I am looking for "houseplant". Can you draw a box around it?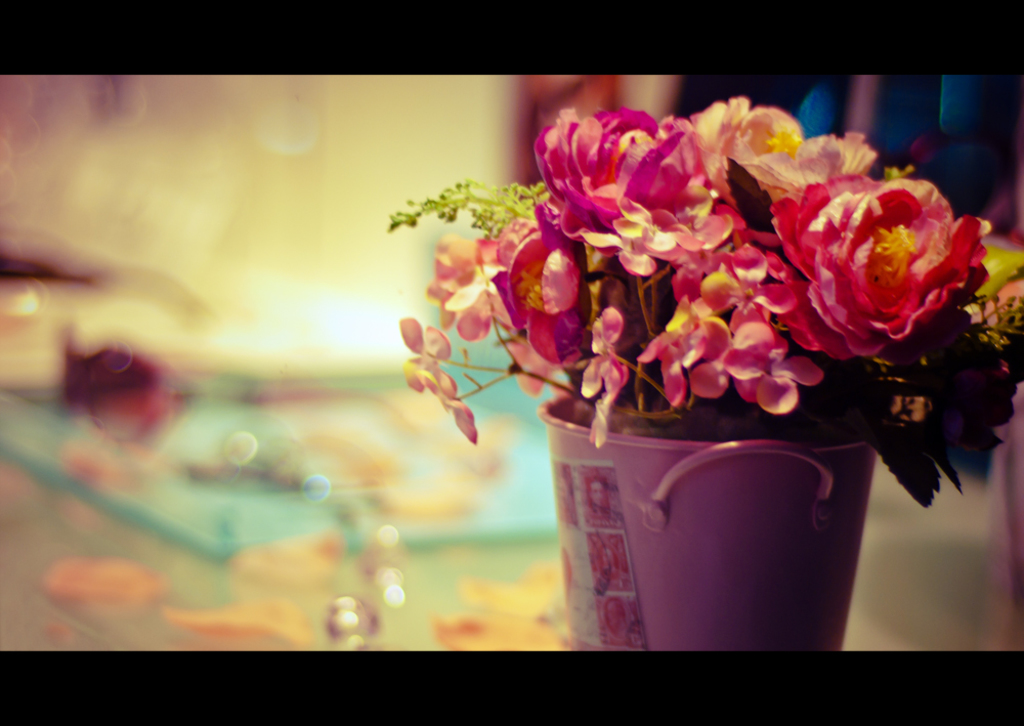
Sure, the bounding box is (392,82,1023,654).
